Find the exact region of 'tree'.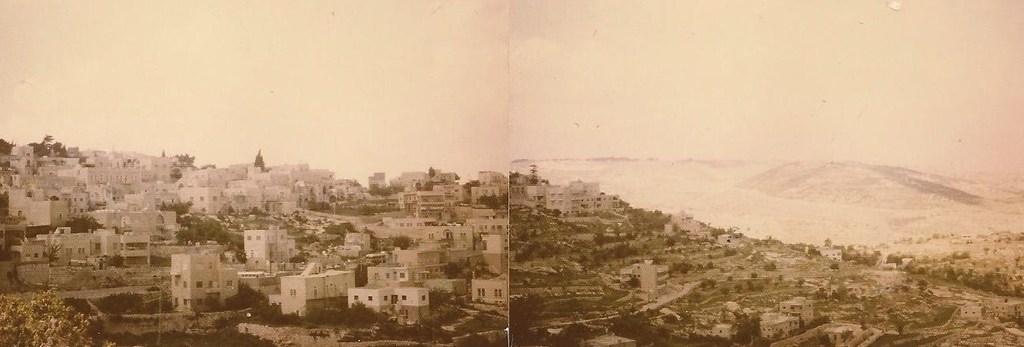
Exact region: <region>182, 155, 193, 159</region>.
